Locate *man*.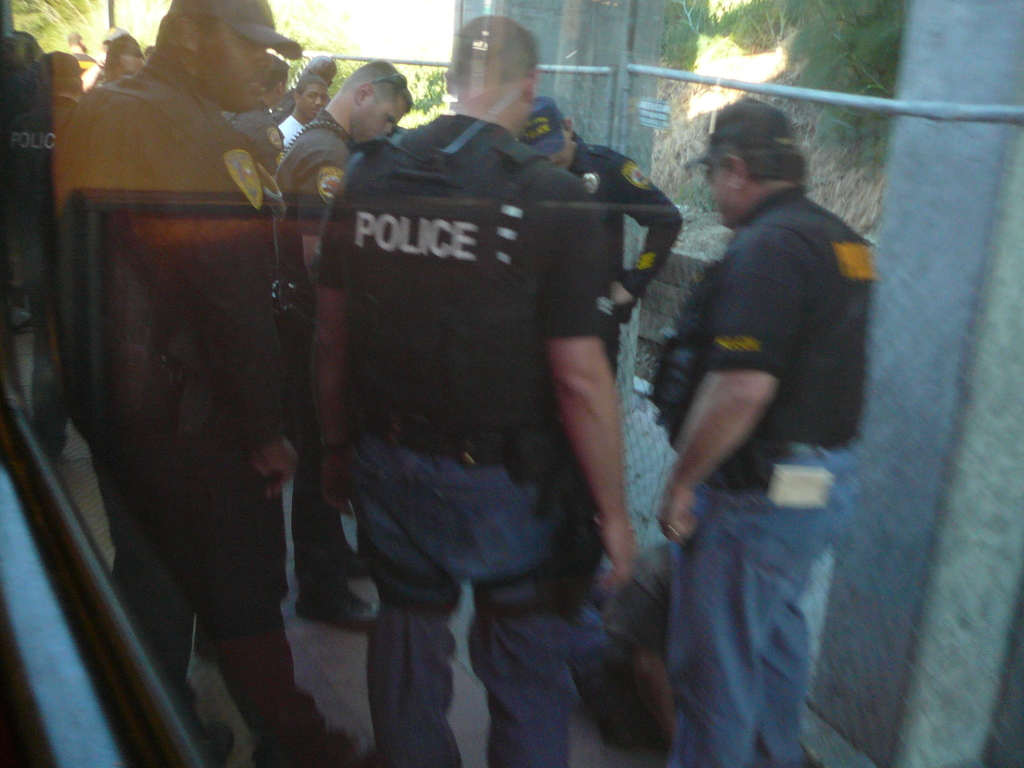
Bounding box: x1=276 y1=28 x2=682 y2=740.
